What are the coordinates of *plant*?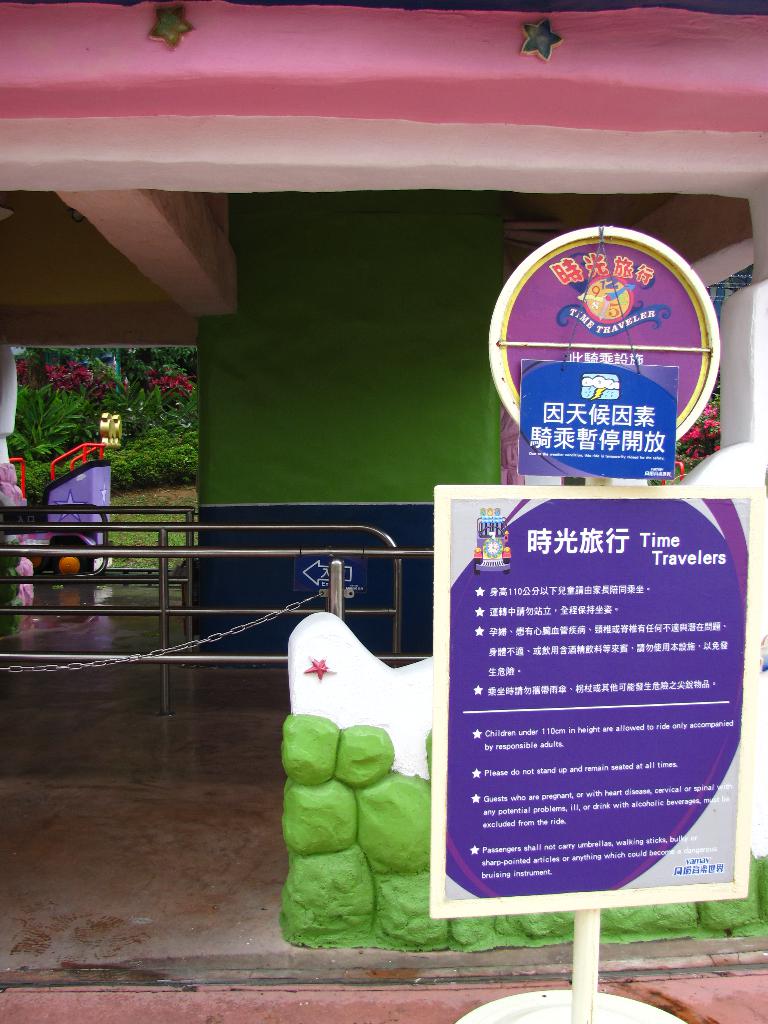
(671, 369, 721, 476).
